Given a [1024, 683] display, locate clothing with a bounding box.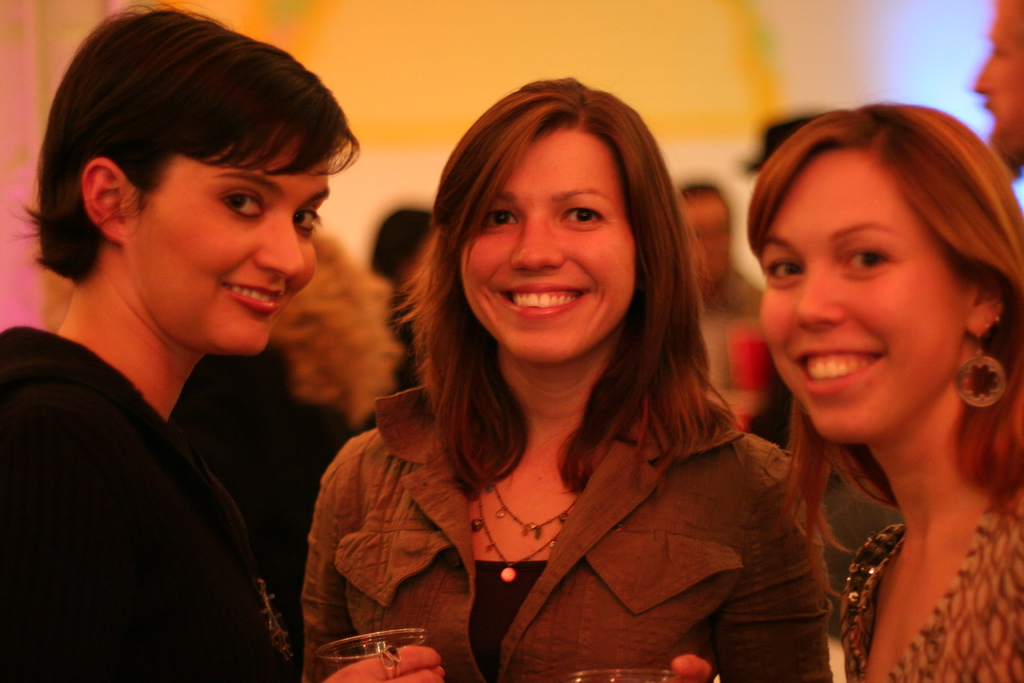
Located: l=1, t=330, r=293, b=682.
